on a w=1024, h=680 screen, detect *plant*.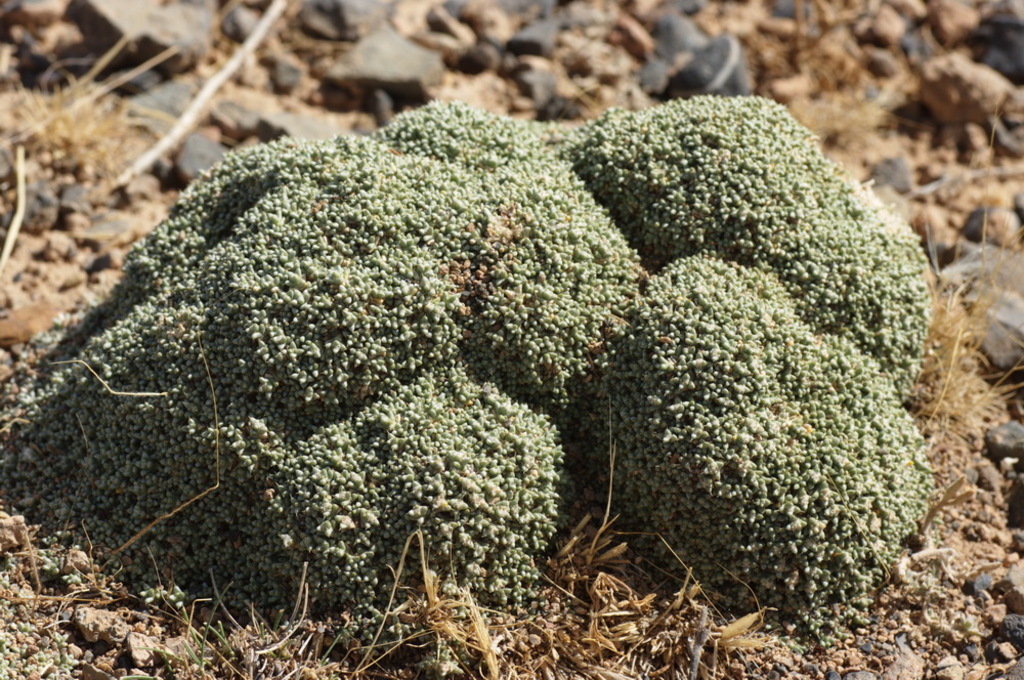
bbox=(0, 78, 162, 202).
